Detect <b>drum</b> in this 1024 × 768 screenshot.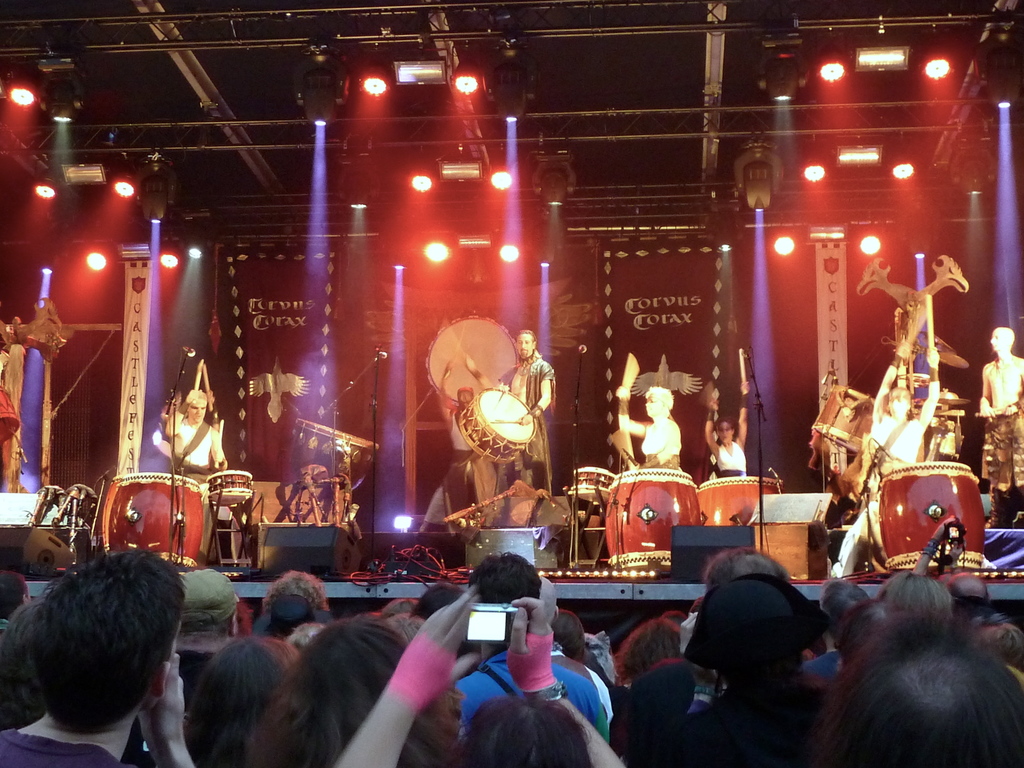
Detection: 295,419,381,493.
